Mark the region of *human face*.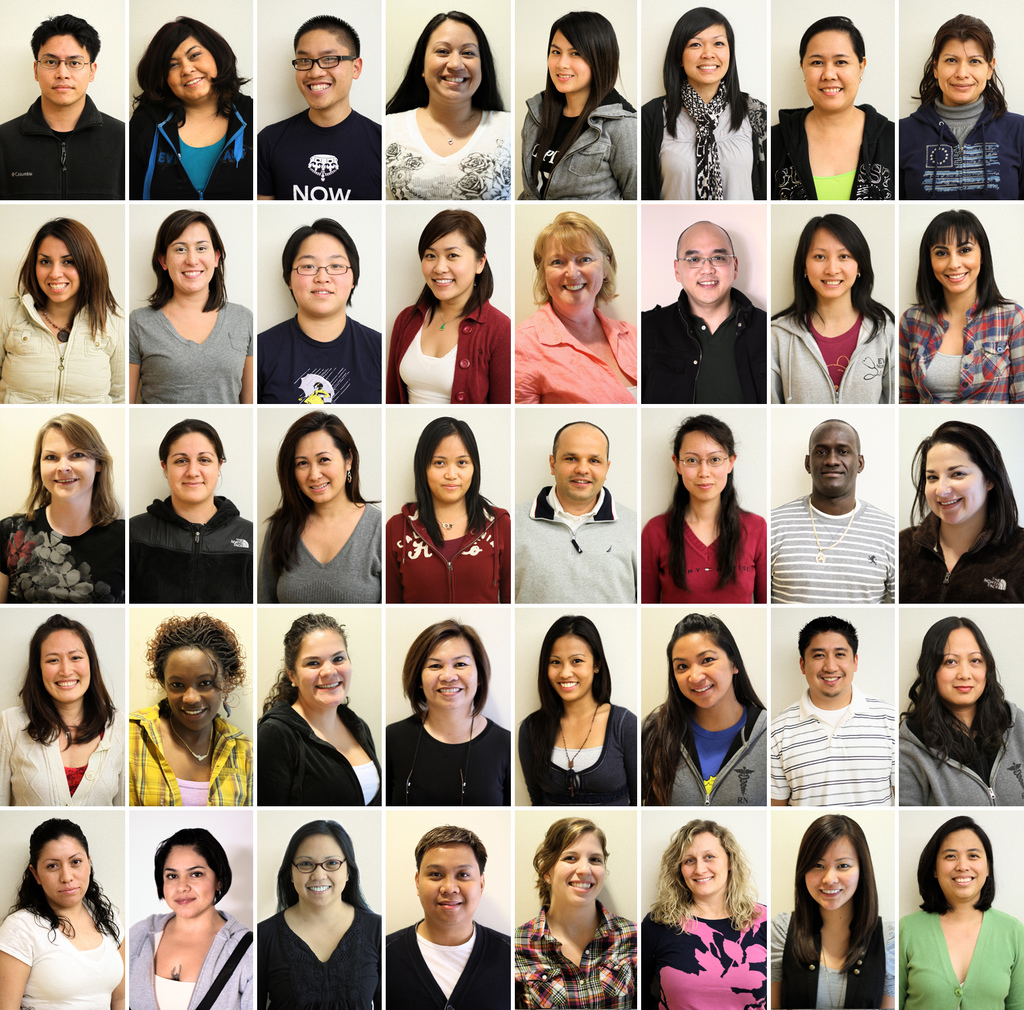
Region: x1=932 y1=232 x2=979 y2=290.
